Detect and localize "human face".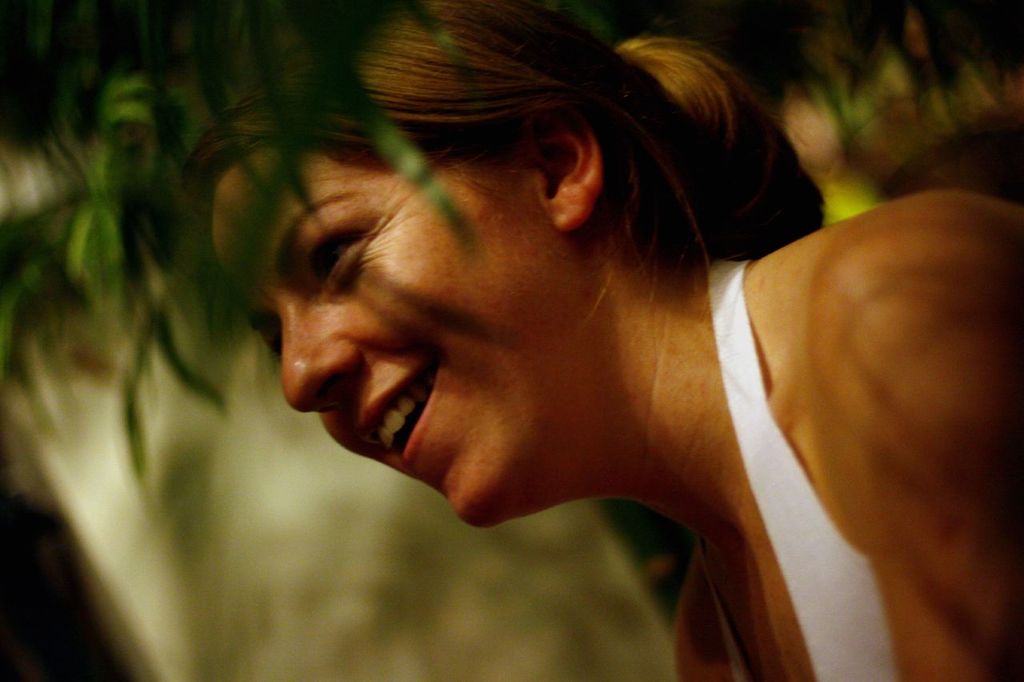
Localized at (215, 137, 589, 527).
